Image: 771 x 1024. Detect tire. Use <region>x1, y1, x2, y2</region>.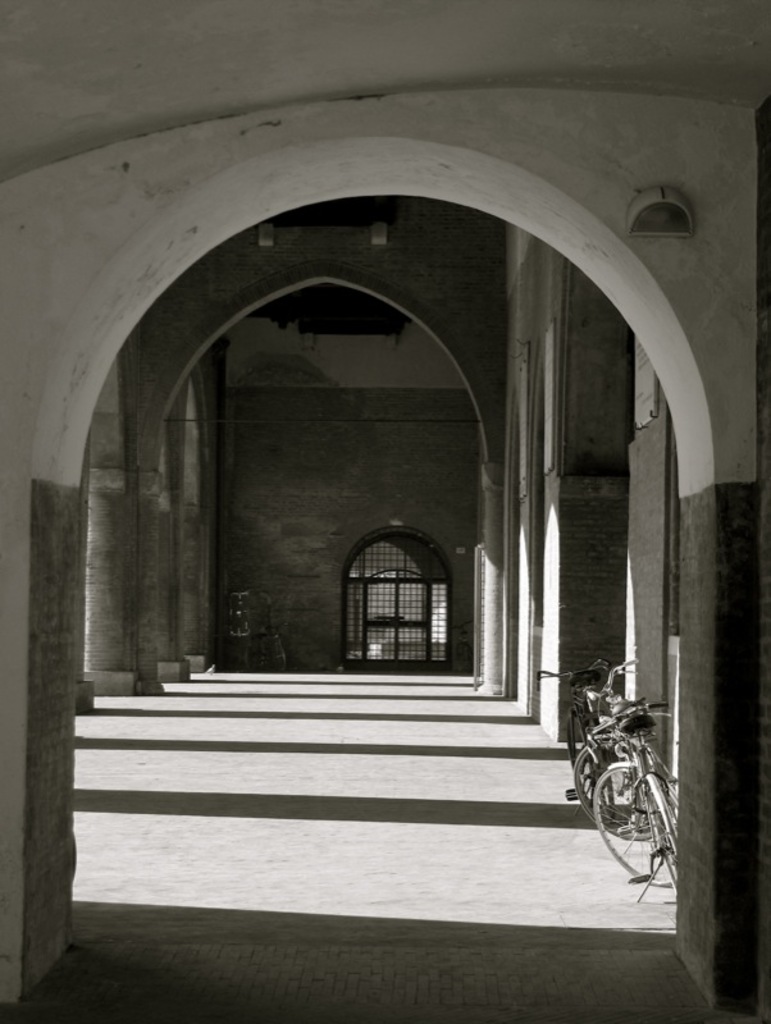
<region>578, 732, 640, 827</region>.
